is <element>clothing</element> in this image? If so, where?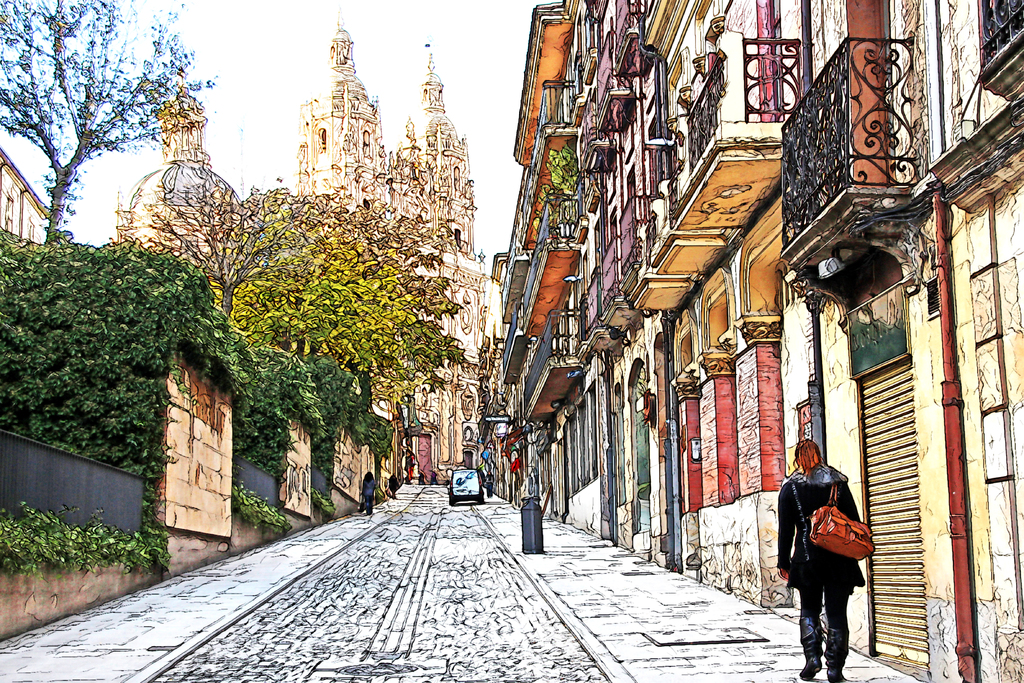
Yes, at [782,446,868,650].
